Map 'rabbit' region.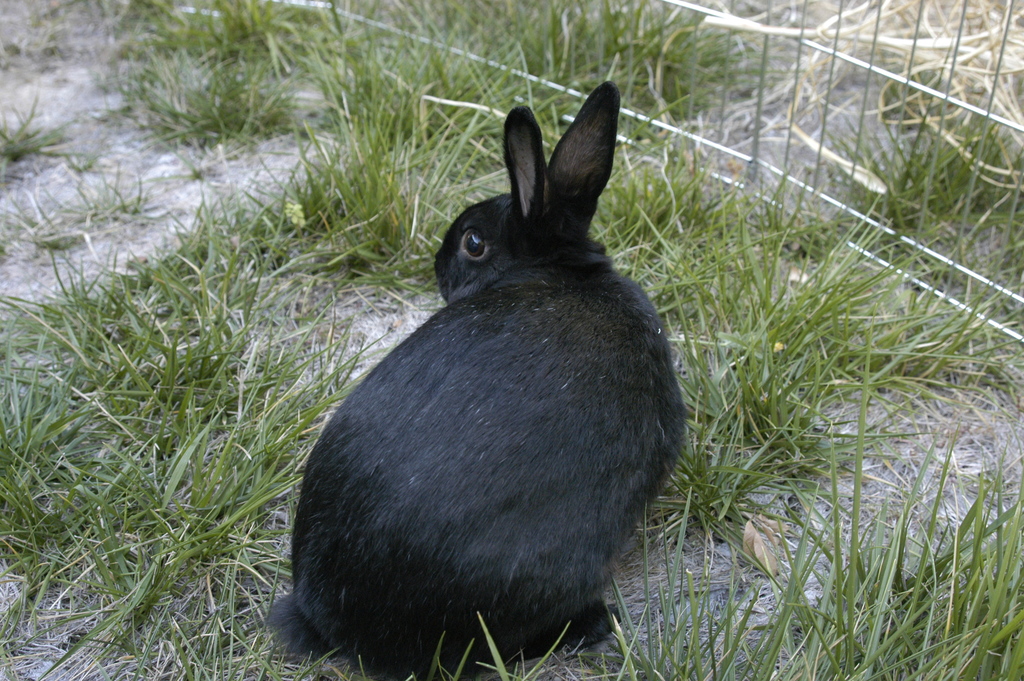
Mapped to {"left": 262, "top": 79, "right": 681, "bottom": 680}.
